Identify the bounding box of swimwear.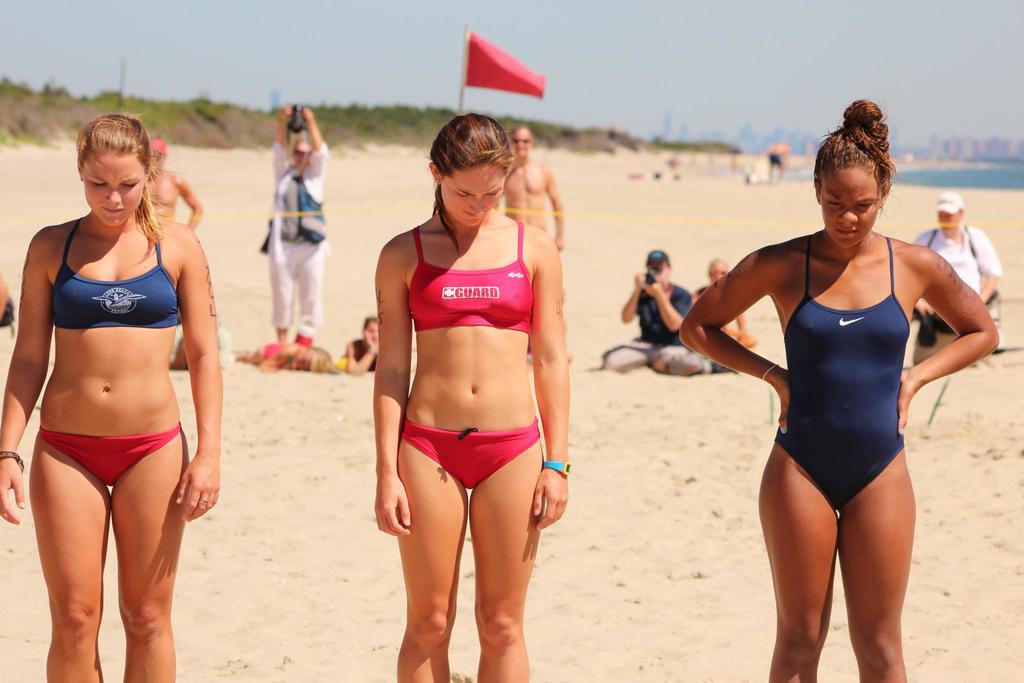
45,212,185,331.
